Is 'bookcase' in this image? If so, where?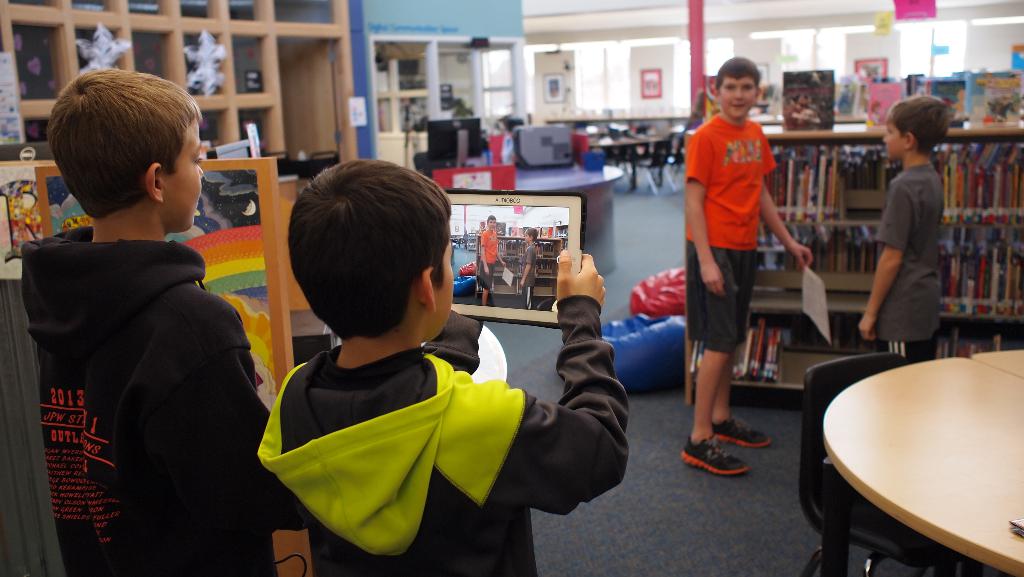
Yes, at <region>684, 121, 1023, 391</region>.
